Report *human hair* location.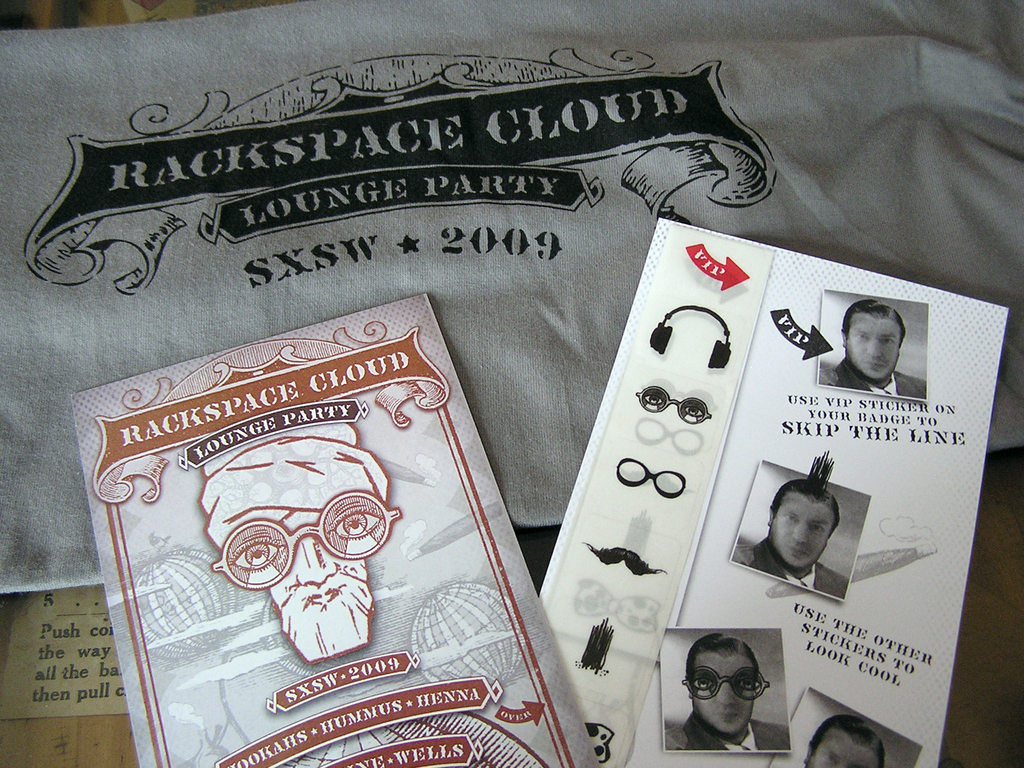
Report: bbox(769, 450, 840, 541).
